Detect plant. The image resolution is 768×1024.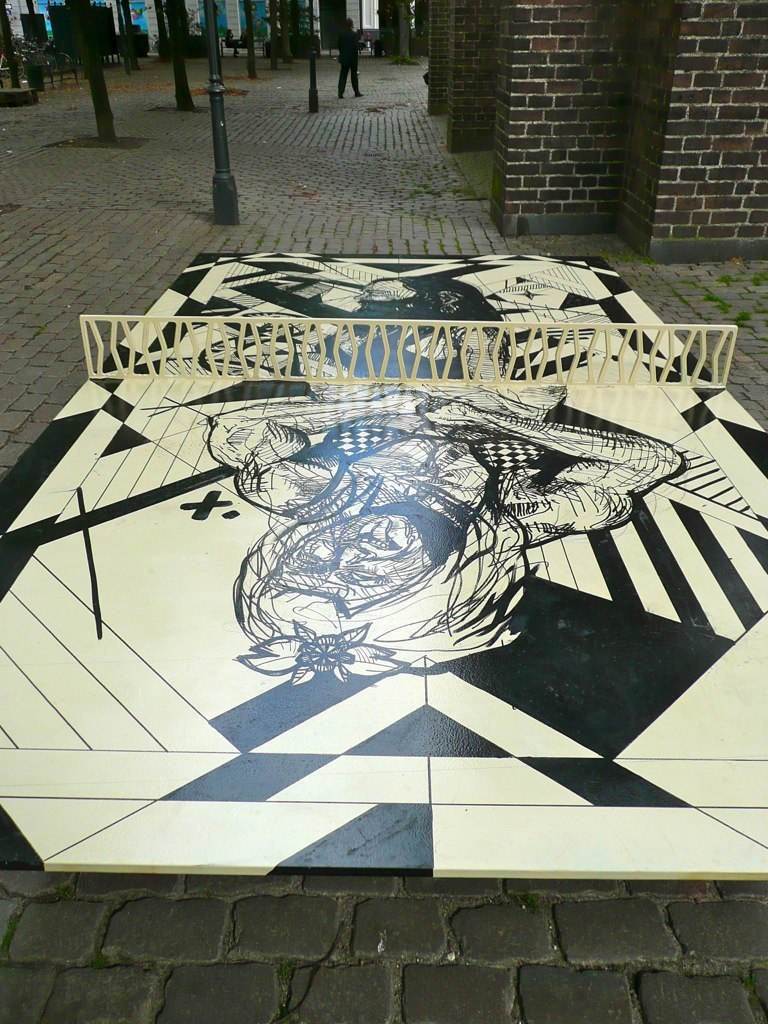
<region>733, 316, 758, 328</region>.
